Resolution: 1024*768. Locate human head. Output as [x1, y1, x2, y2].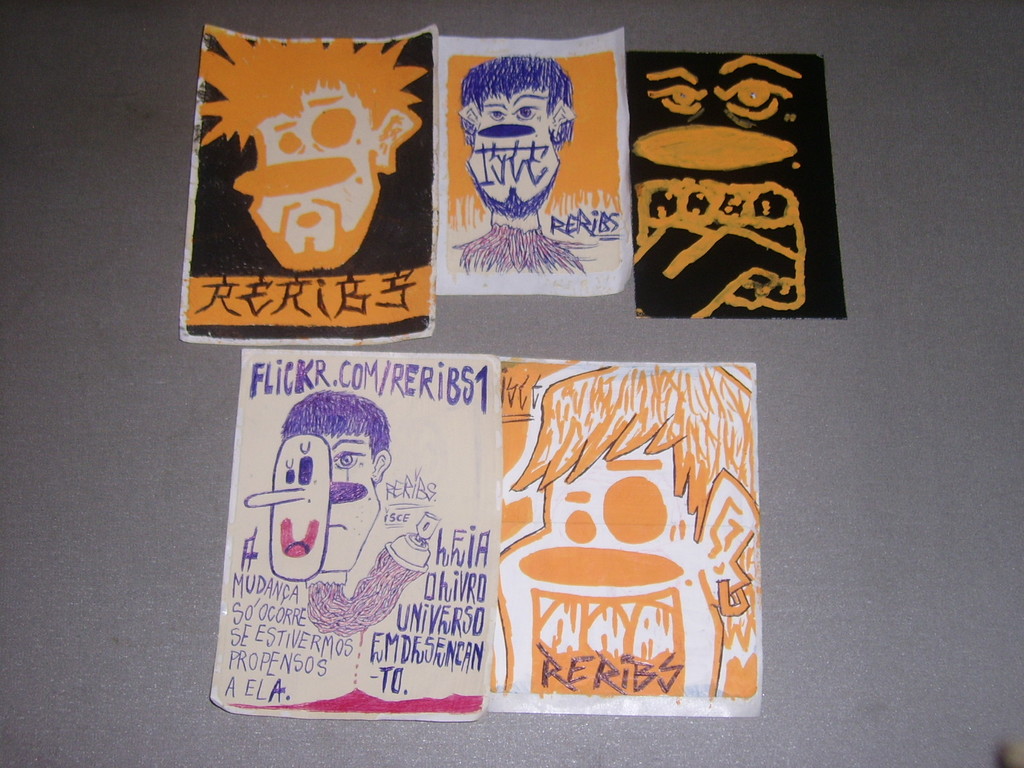
[276, 386, 395, 572].
